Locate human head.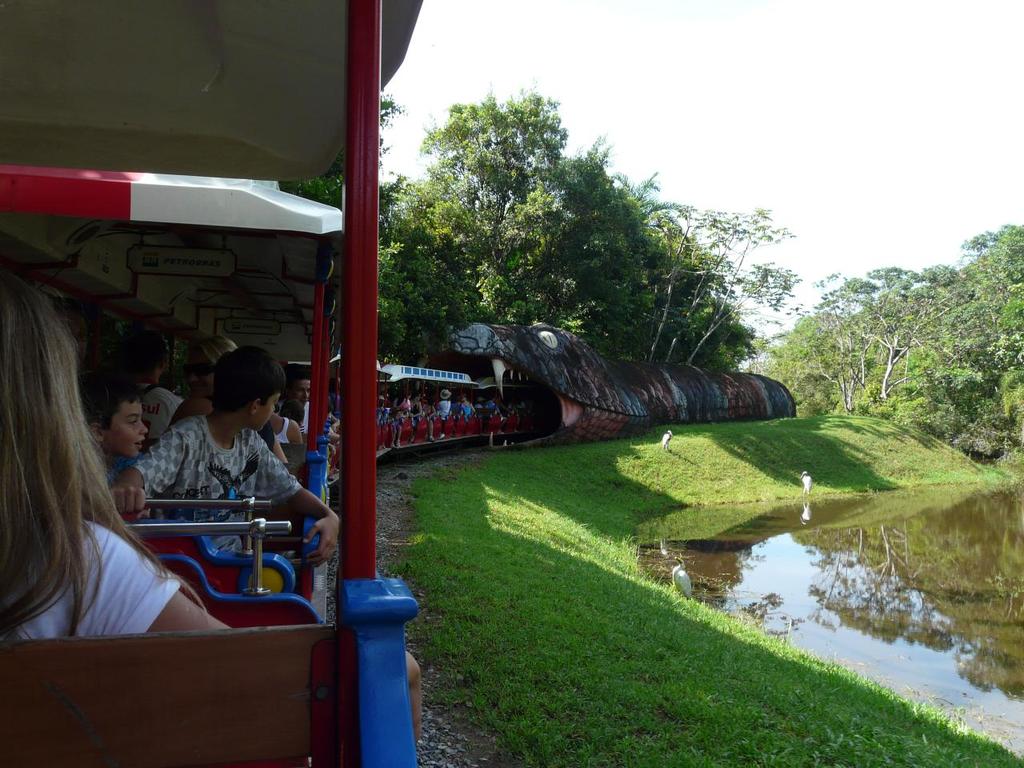
Bounding box: [197, 334, 245, 374].
